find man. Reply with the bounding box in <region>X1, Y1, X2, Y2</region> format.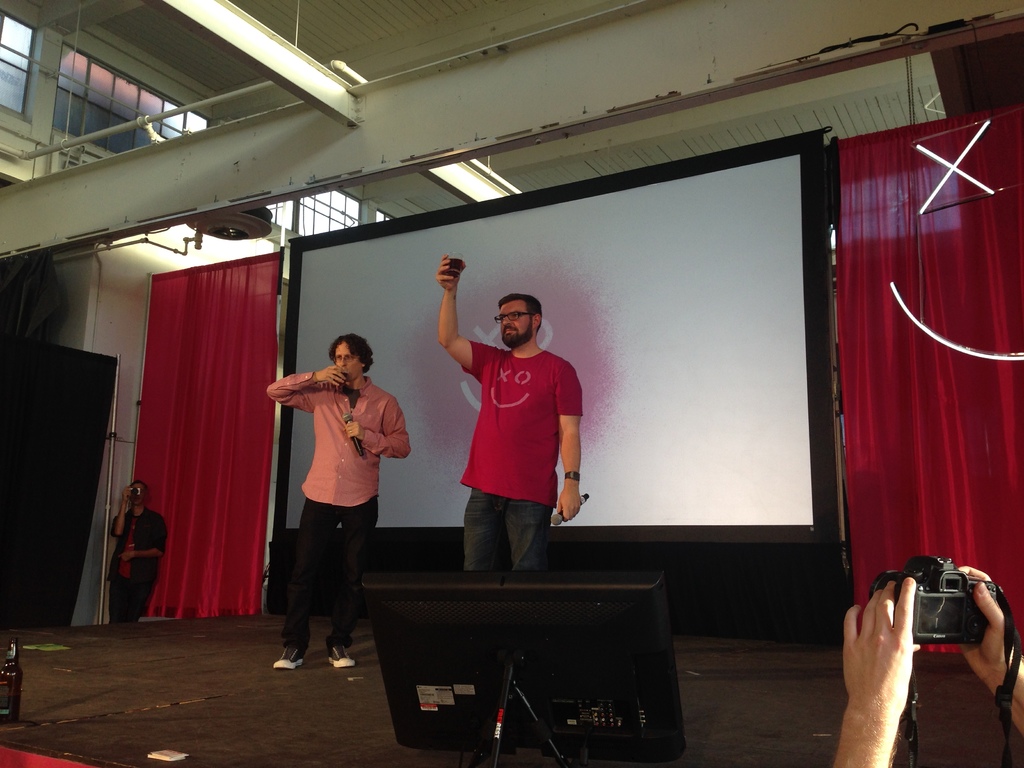
<region>111, 479, 179, 624</region>.
